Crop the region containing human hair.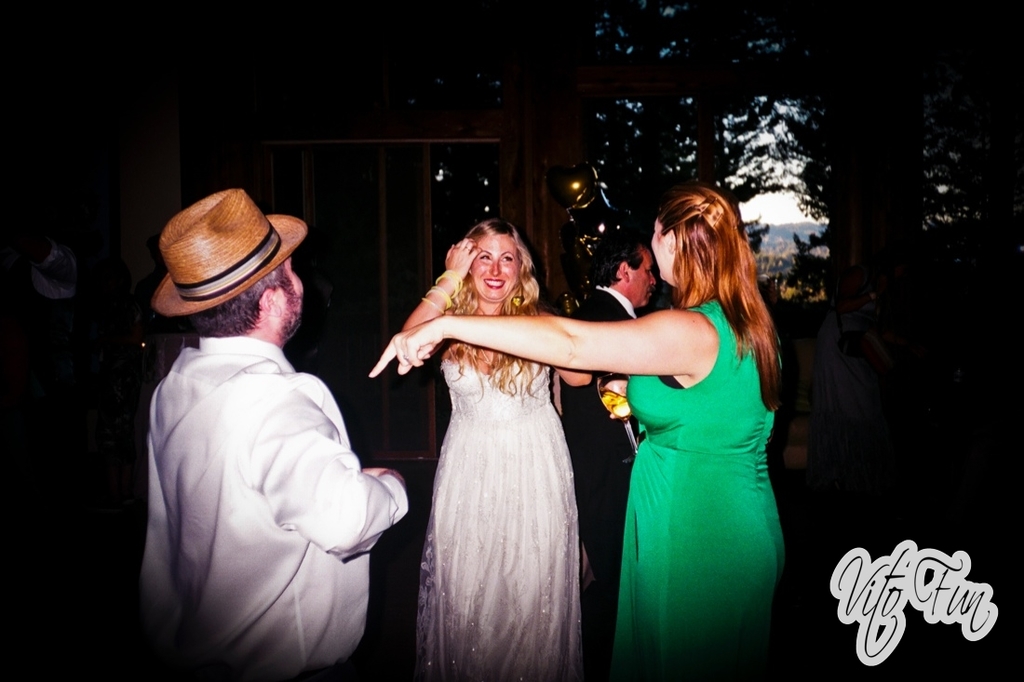
Crop region: 656, 185, 784, 413.
